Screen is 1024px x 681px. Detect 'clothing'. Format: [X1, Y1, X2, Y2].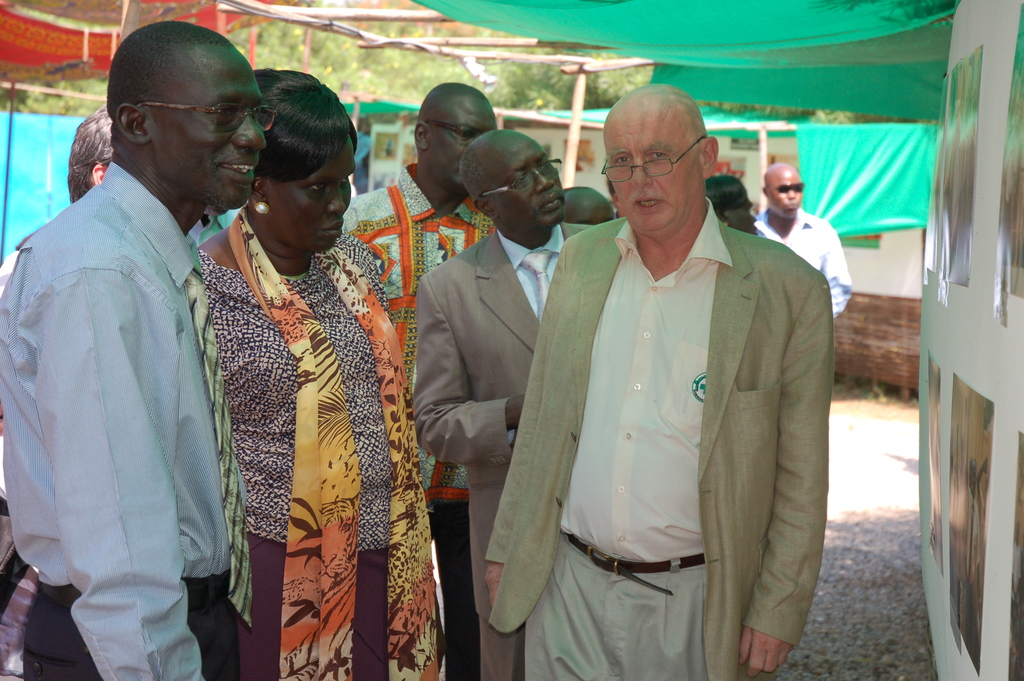
[400, 209, 607, 680].
